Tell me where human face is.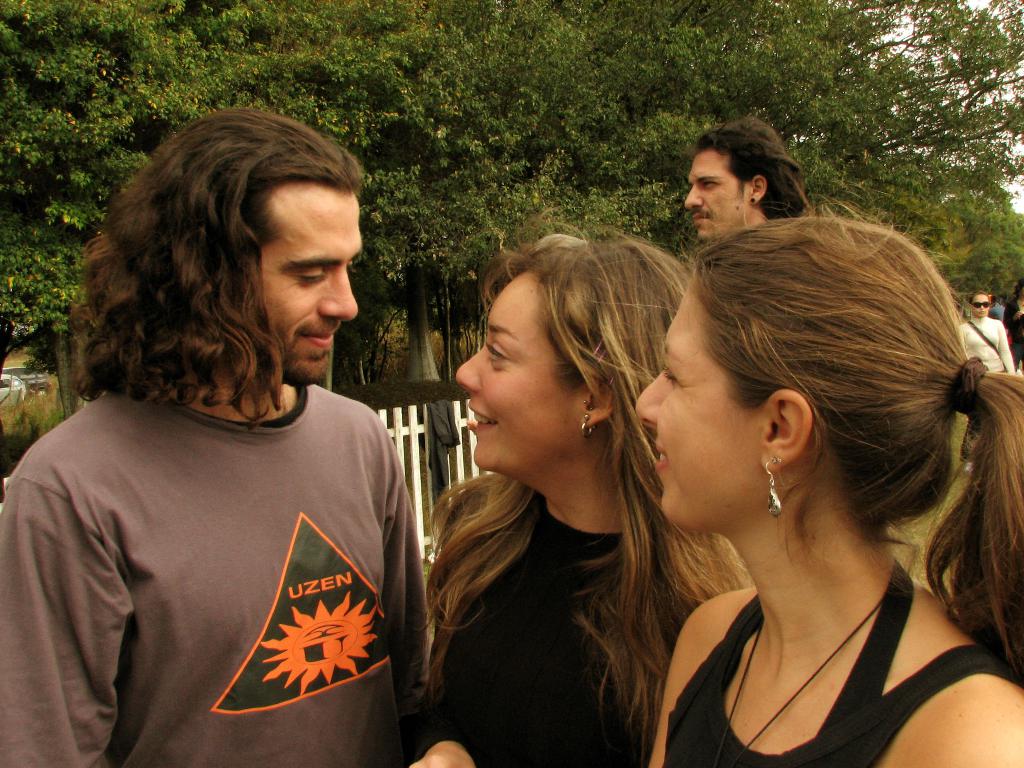
human face is at {"x1": 251, "y1": 192, "x2": 362, "y2": 388}.
